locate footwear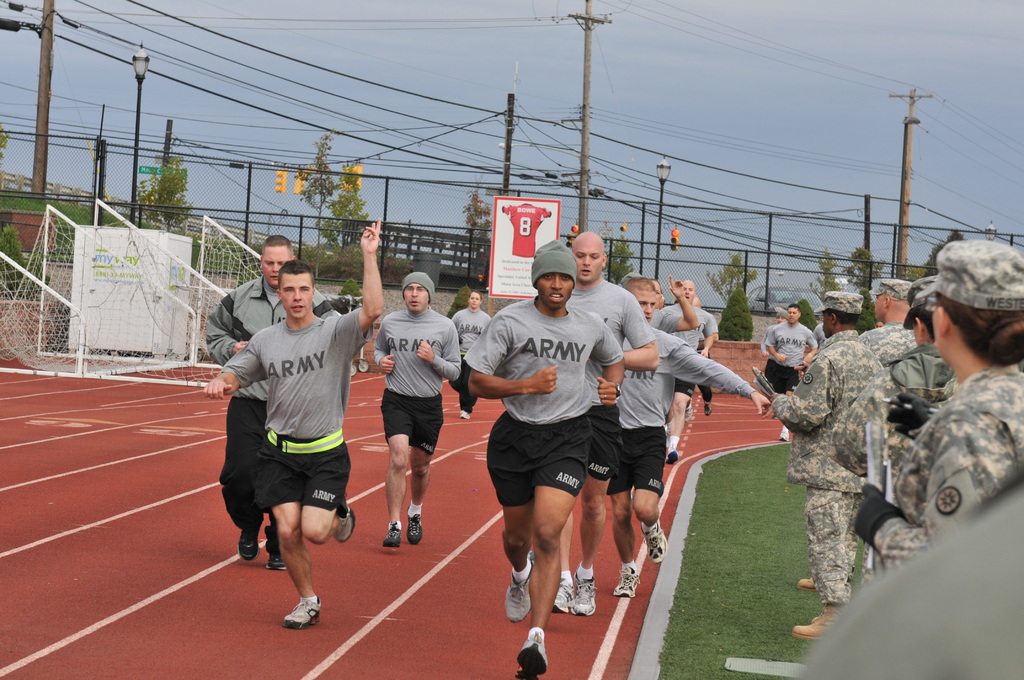
bbox=(516, 629, 548, 679)
